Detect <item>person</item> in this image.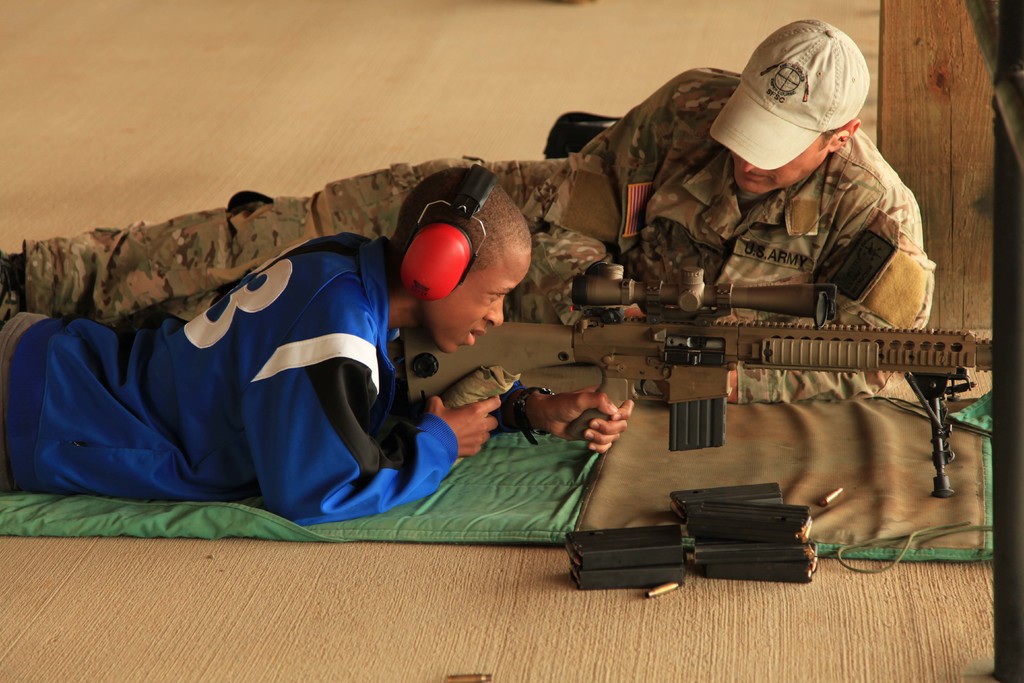
Detection: detection(0, 157, 628, 517).
